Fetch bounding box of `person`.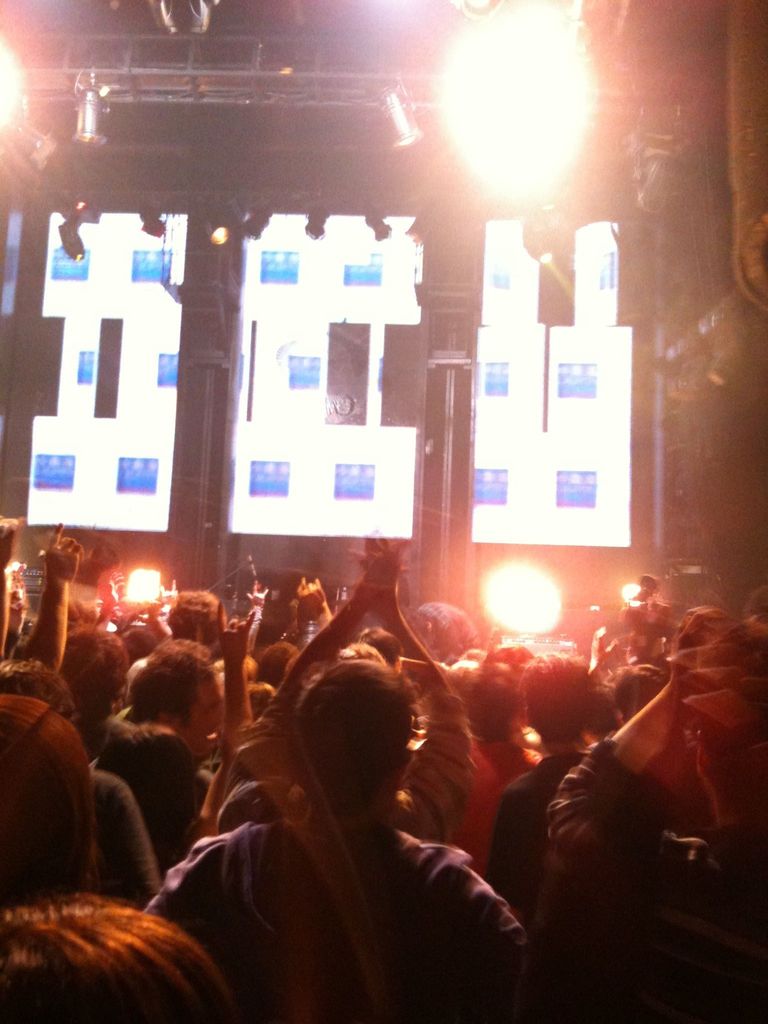
Bbox: (x1=61, y1=624, x2=136, y2=727).
